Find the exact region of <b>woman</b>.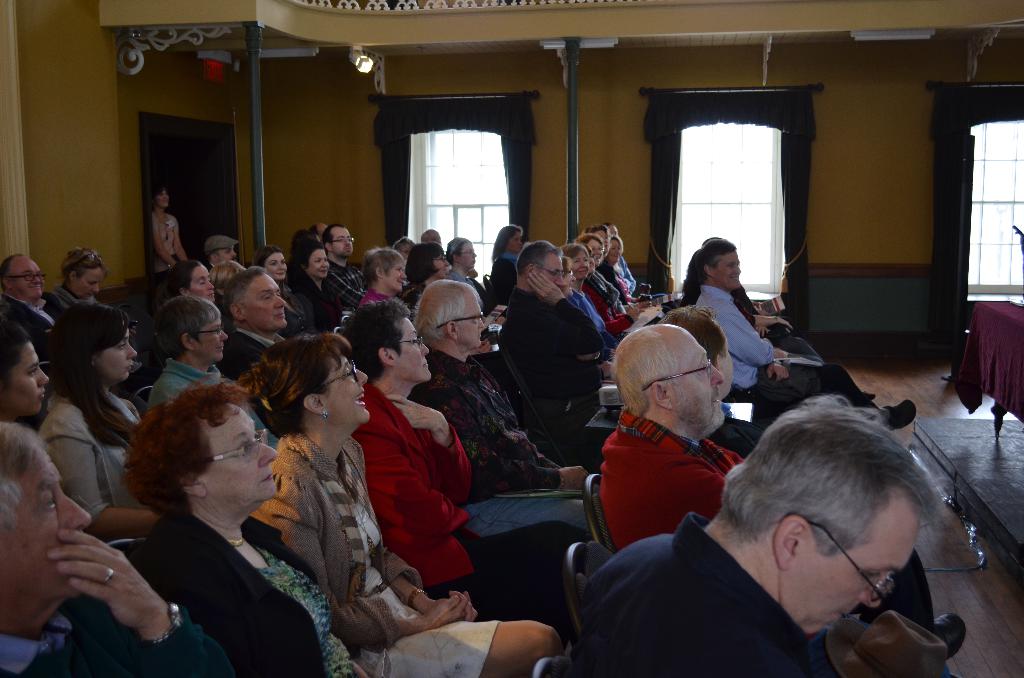
Exact region: rect(445, 235, 484, 284).
